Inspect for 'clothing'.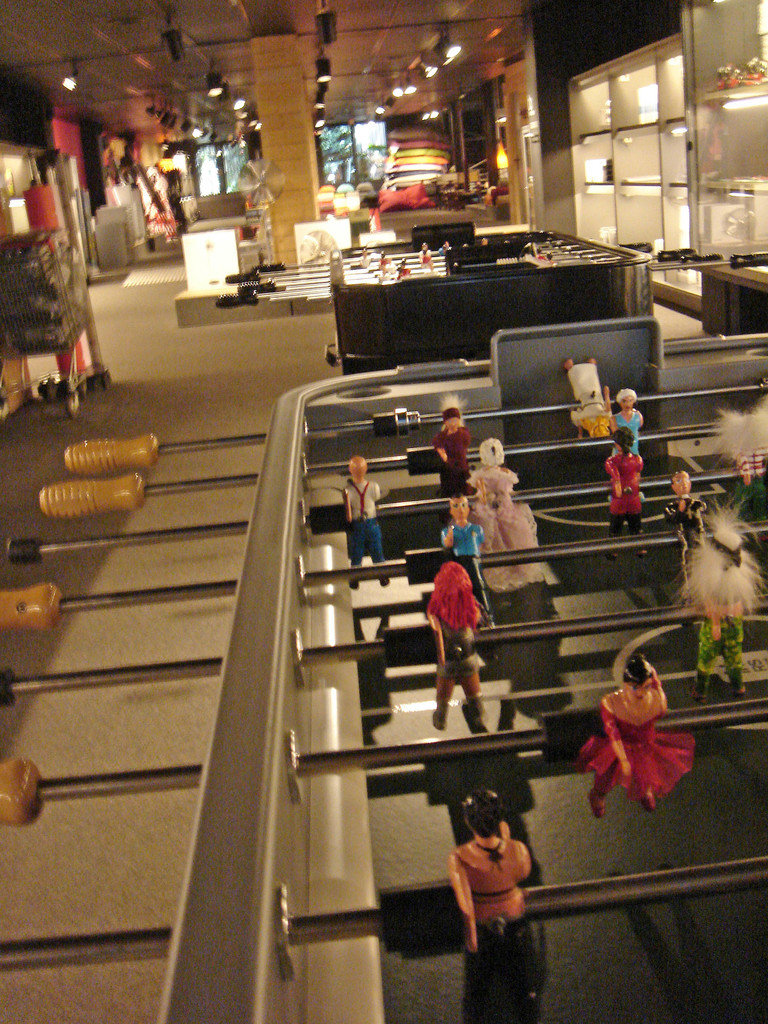
Inspection: 664,500,706,582.
